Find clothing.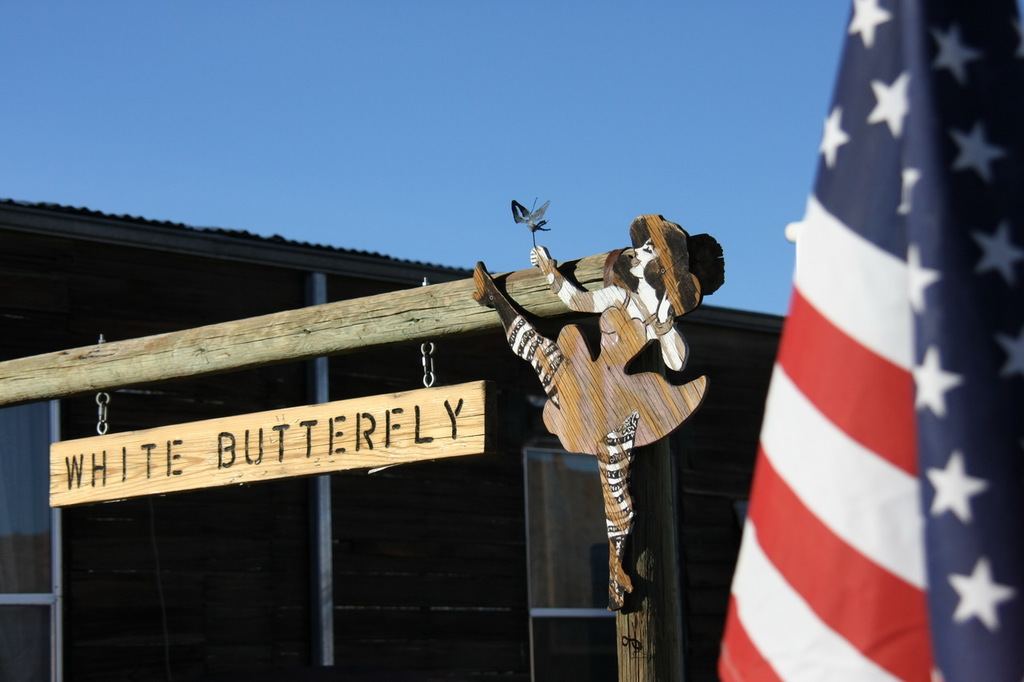
717/0/1023/681.
